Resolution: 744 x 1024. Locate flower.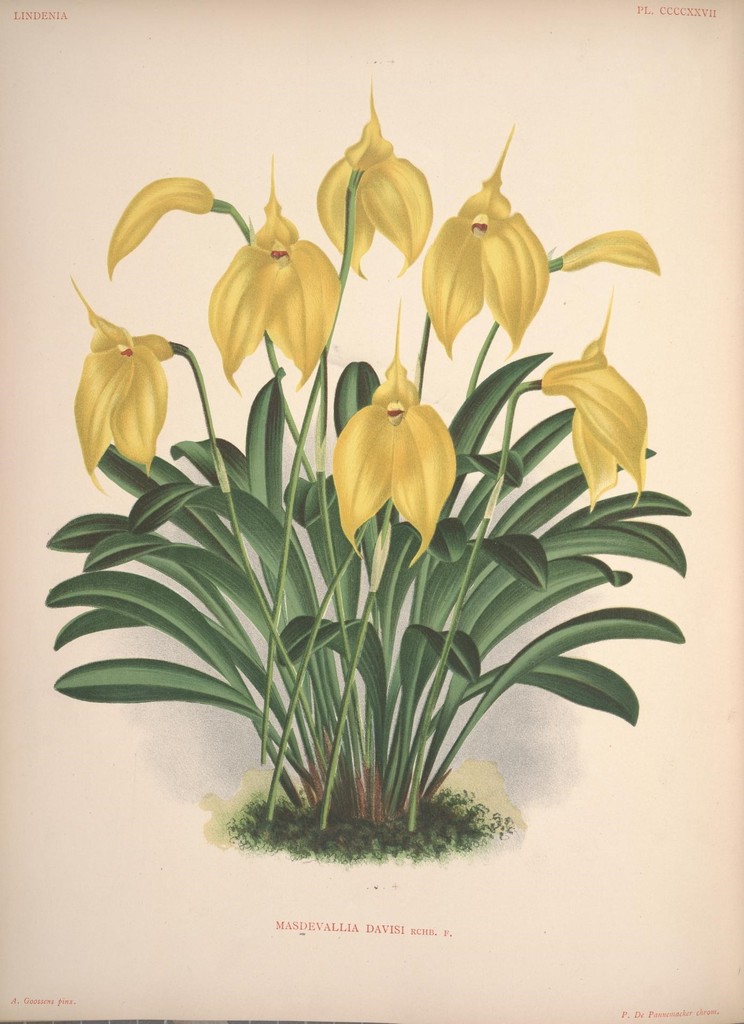
313, 374, 454, 540.
